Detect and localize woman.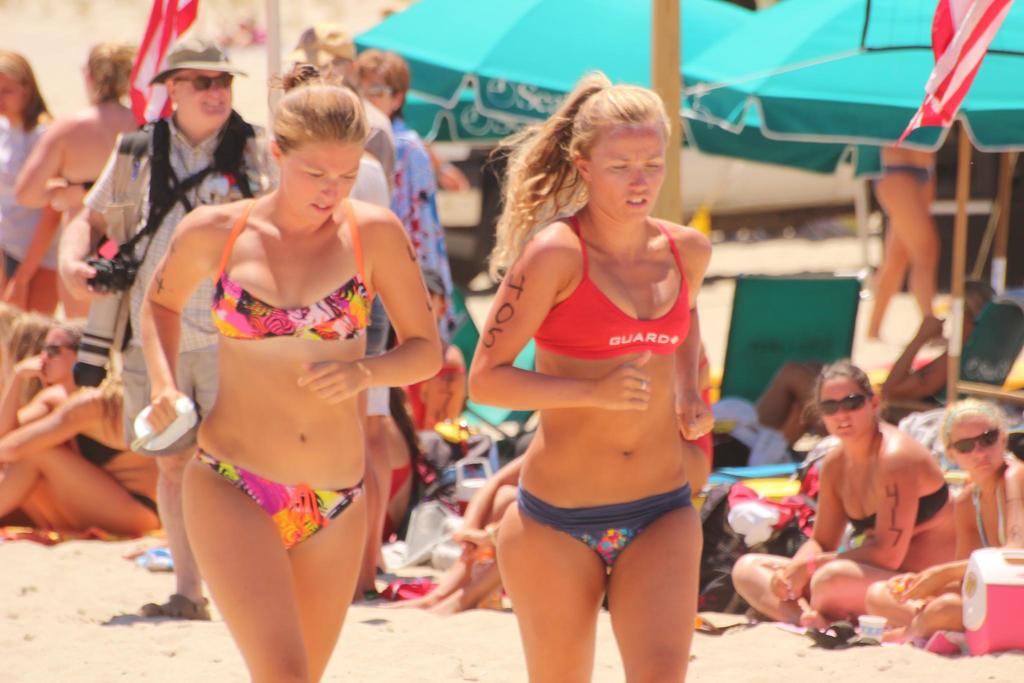
Localized at Rect(463, 68, 719, 682).
